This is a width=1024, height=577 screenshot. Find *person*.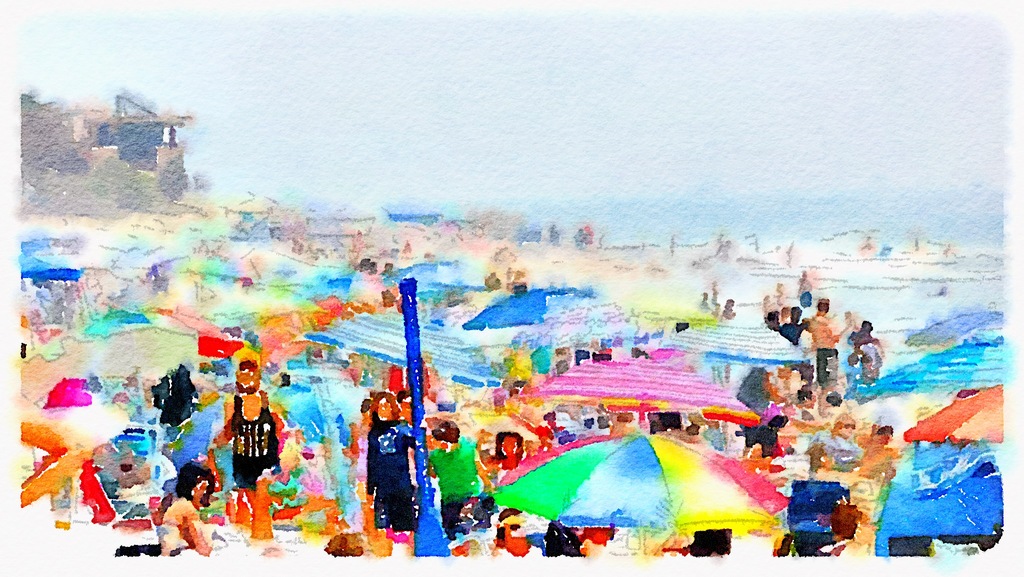
Bounding box: bbox(852, 321, 889, 378).
